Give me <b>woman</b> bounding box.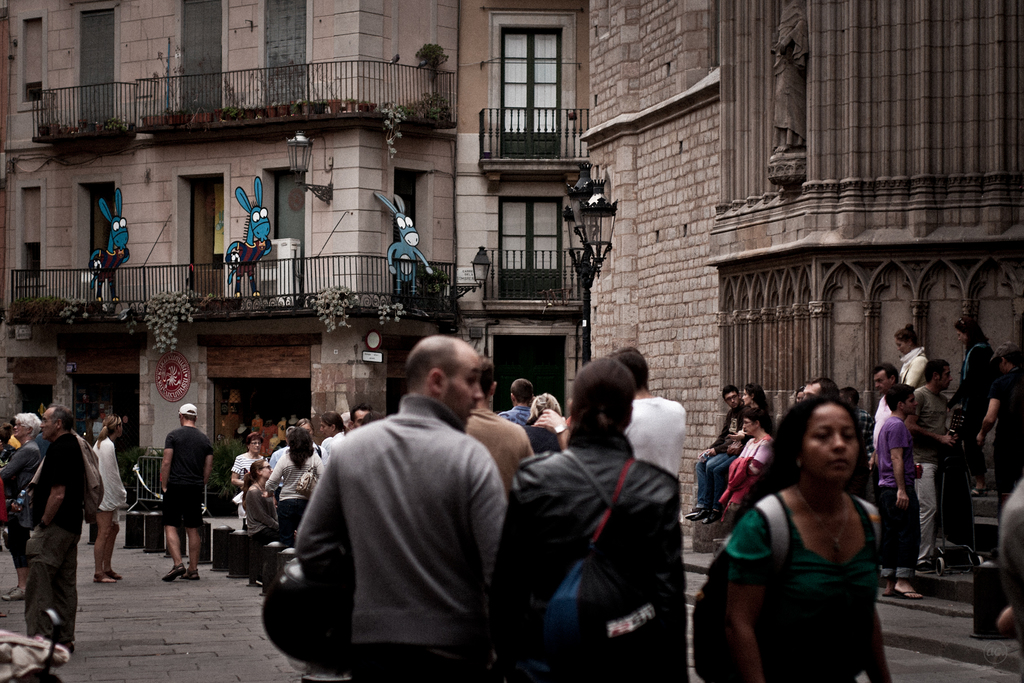
left=522, top=392, right=565, bottom=456.
